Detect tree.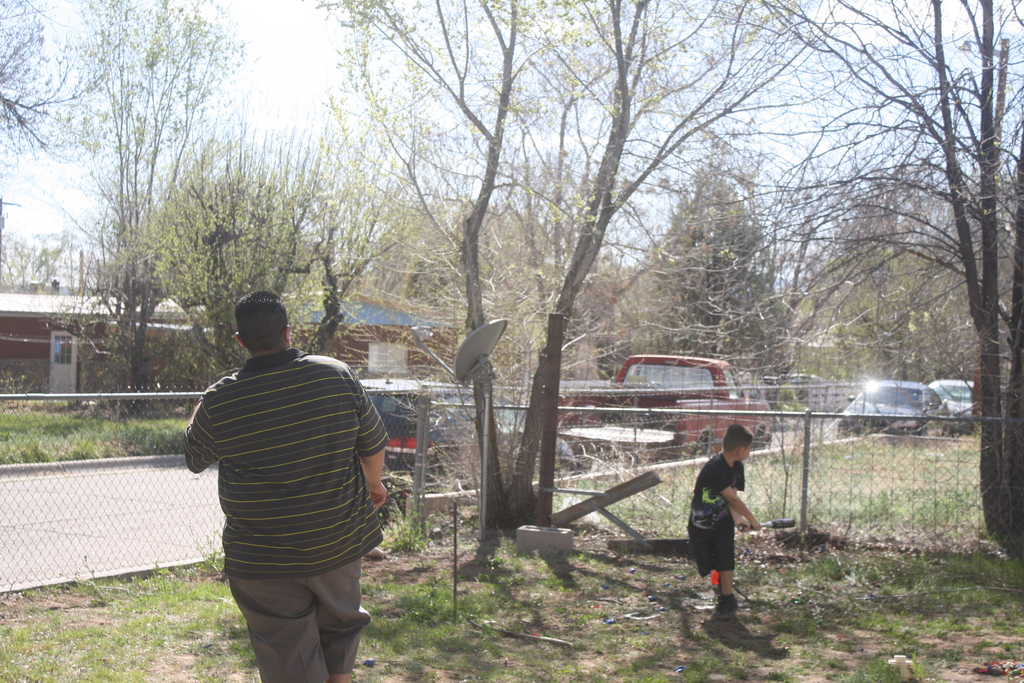
Detected at select_region(79, 13, 978, 540).
